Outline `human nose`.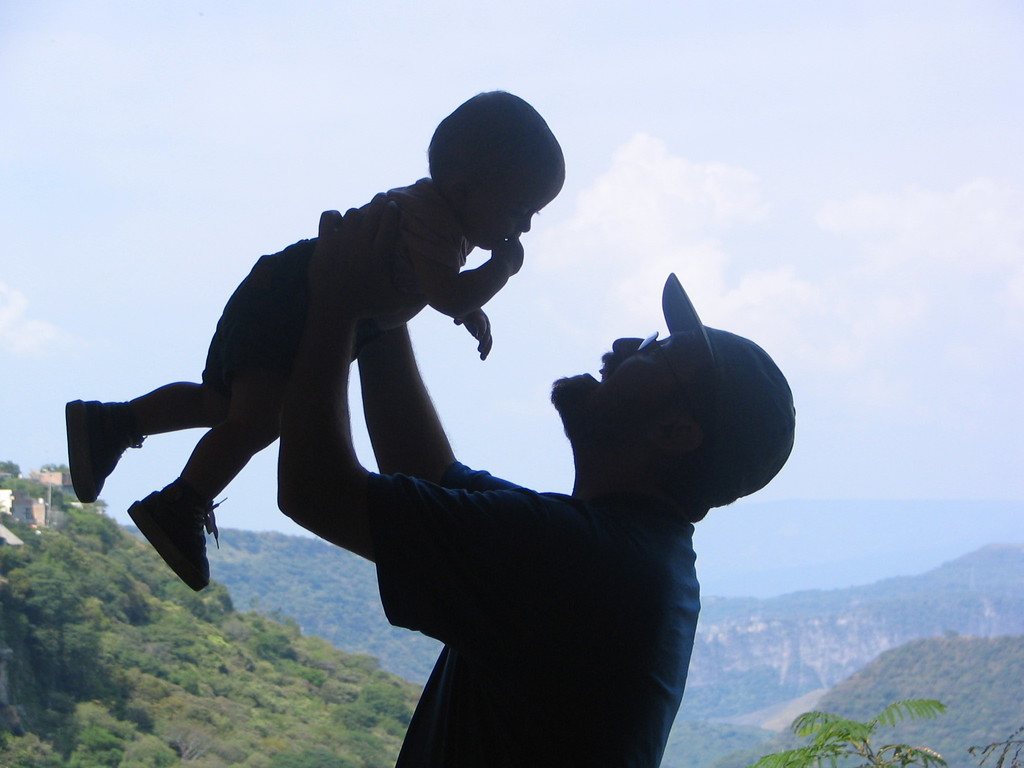
Outline: <region>614, 339, 644, 356</region>.
